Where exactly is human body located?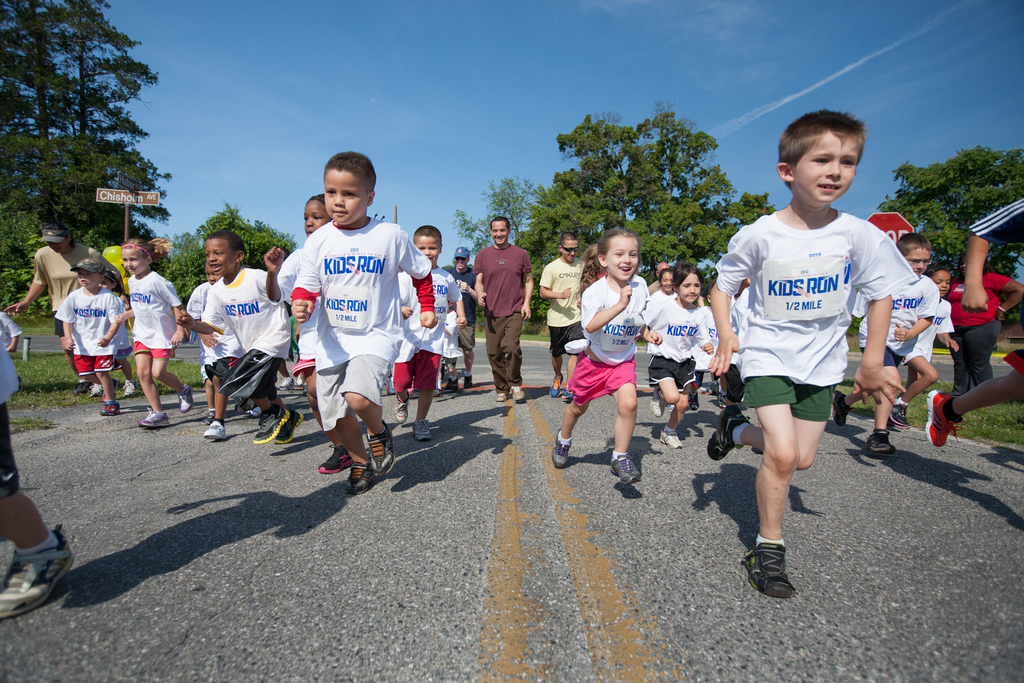
Its bounding box is rect(639, 295, 712, 446).
